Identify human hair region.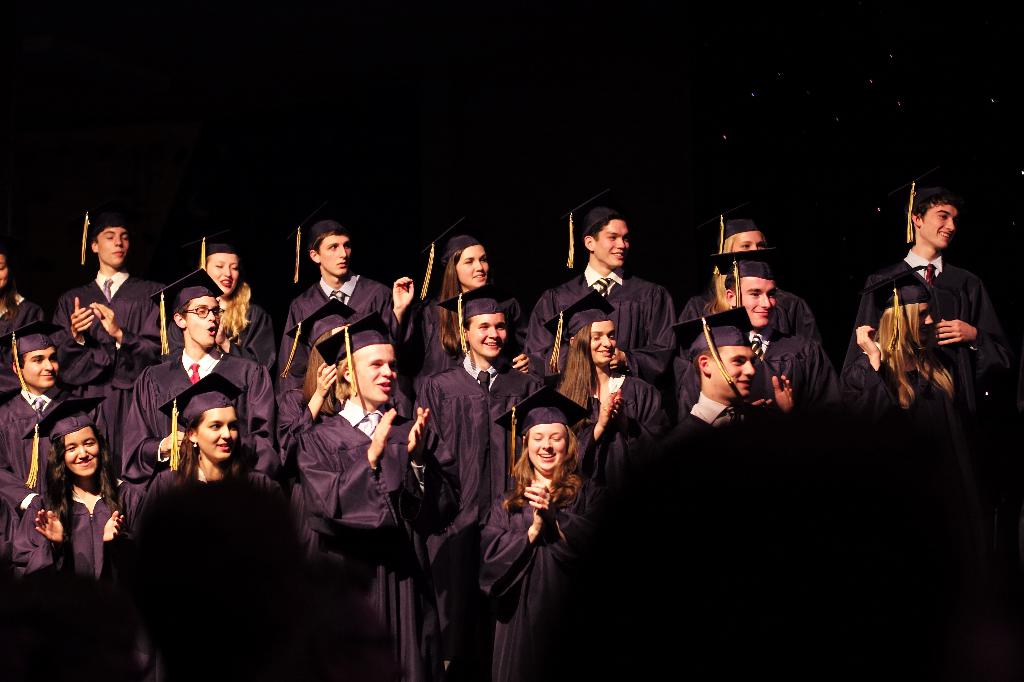
Region: bbox(554, 321, 597, 432).
